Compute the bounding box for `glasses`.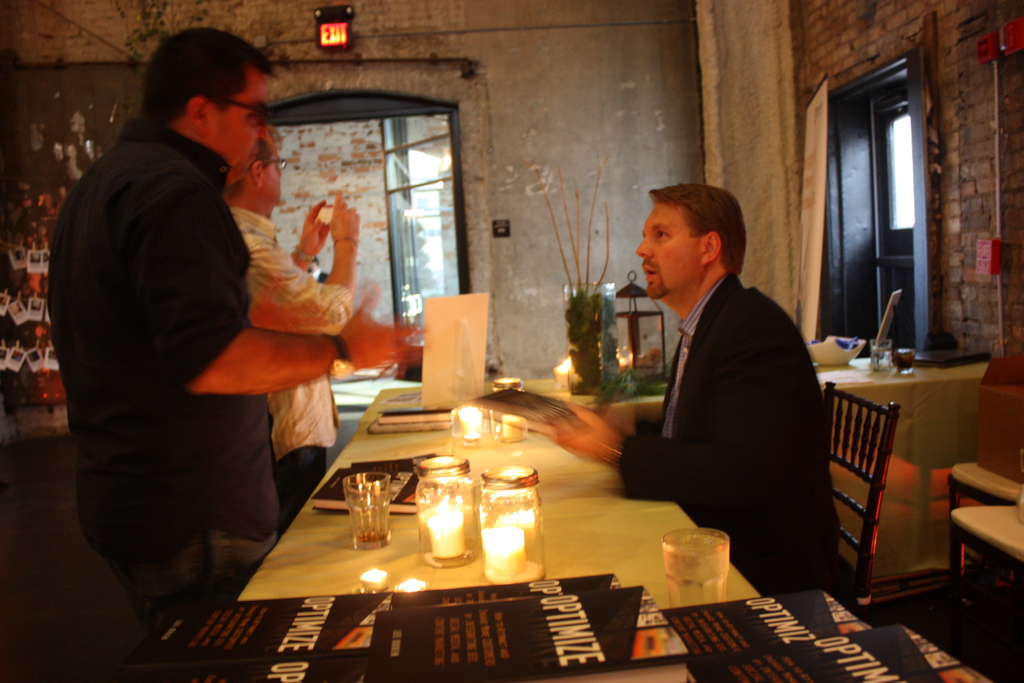
bbox=[262, 156, 290, 169].
